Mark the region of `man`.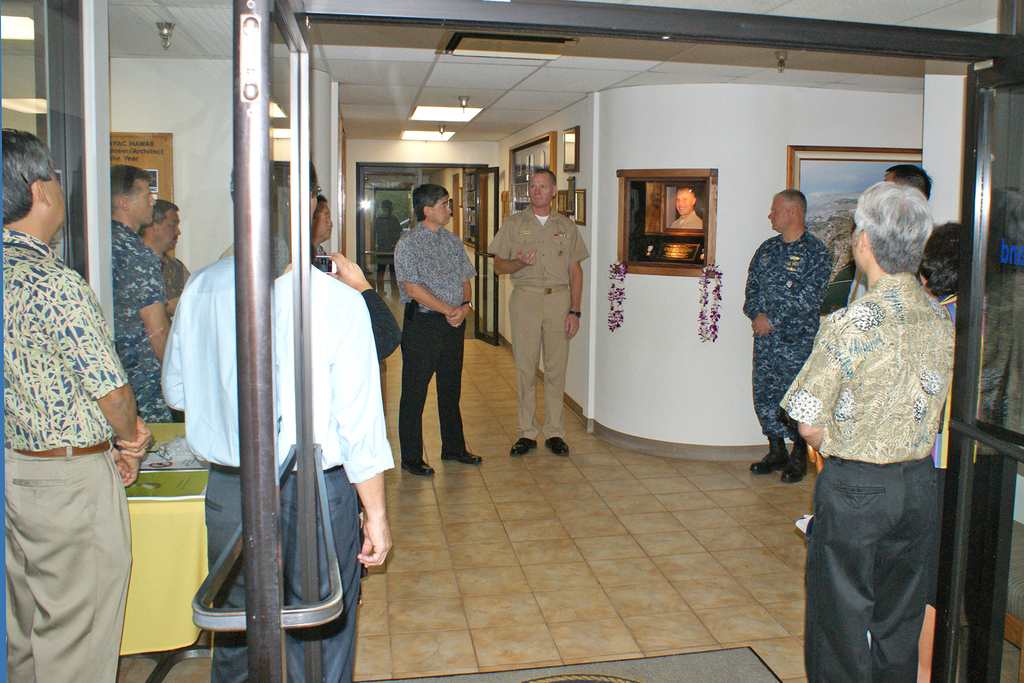
Region: [147,148,393,673].
